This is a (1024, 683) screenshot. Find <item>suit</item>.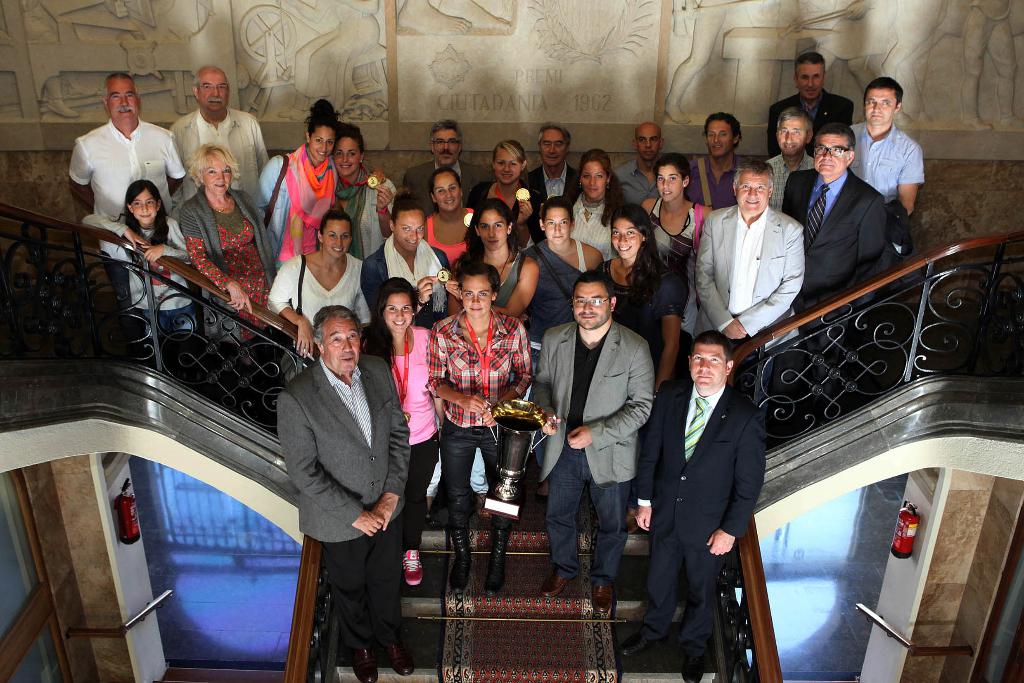
Bounding box: l=769, t=91, r=856, b=159.
